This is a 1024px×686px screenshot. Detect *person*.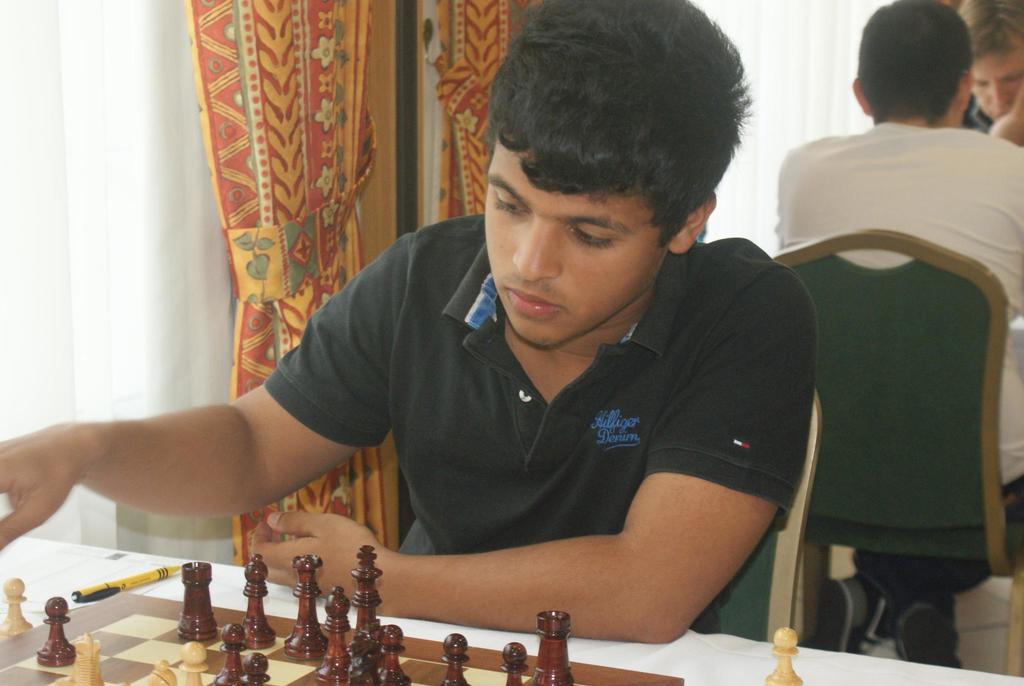
x1=770, y1=0, x2=1023, y2=671.
